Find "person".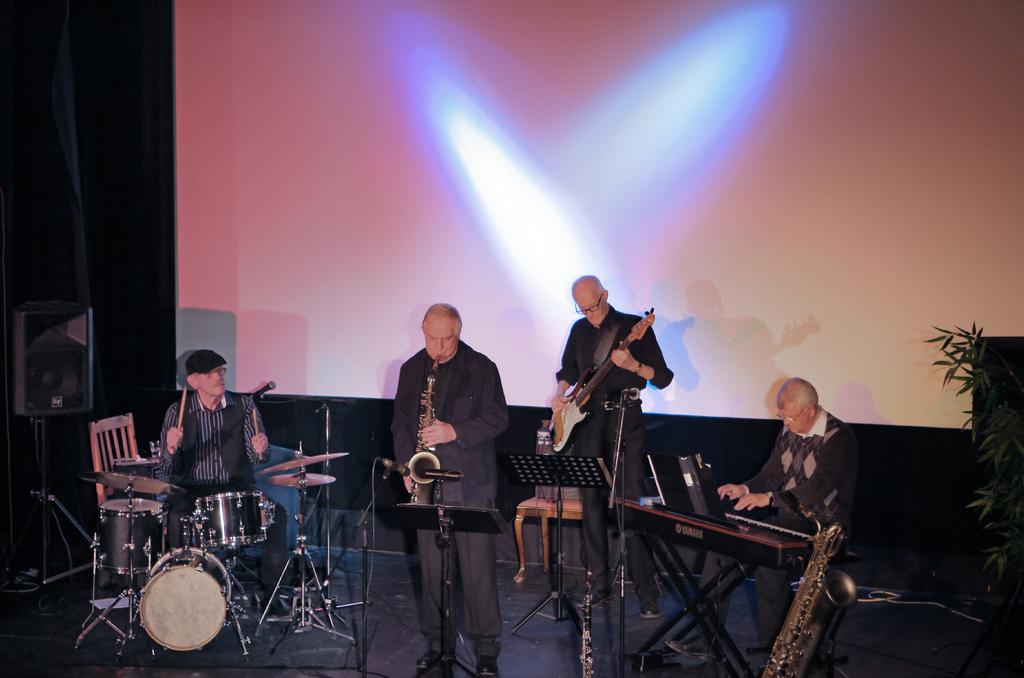
{"x1": 549, "y1": 270, "x2": 675, "y2": 619}.
